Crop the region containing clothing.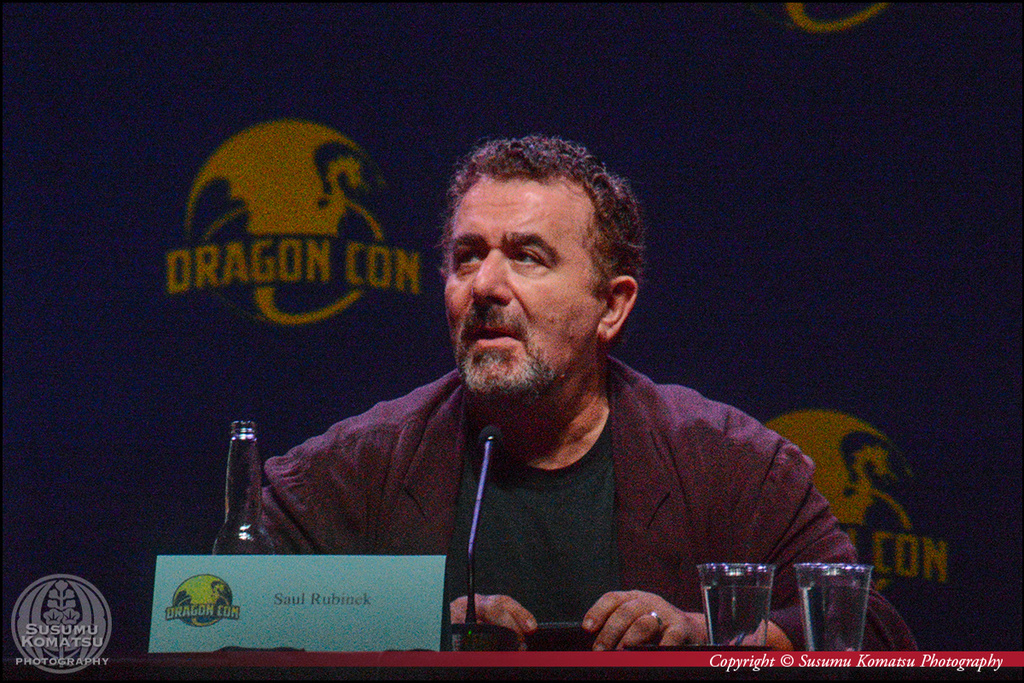
Crop region: l=236, t=313, r=856, b=640.
